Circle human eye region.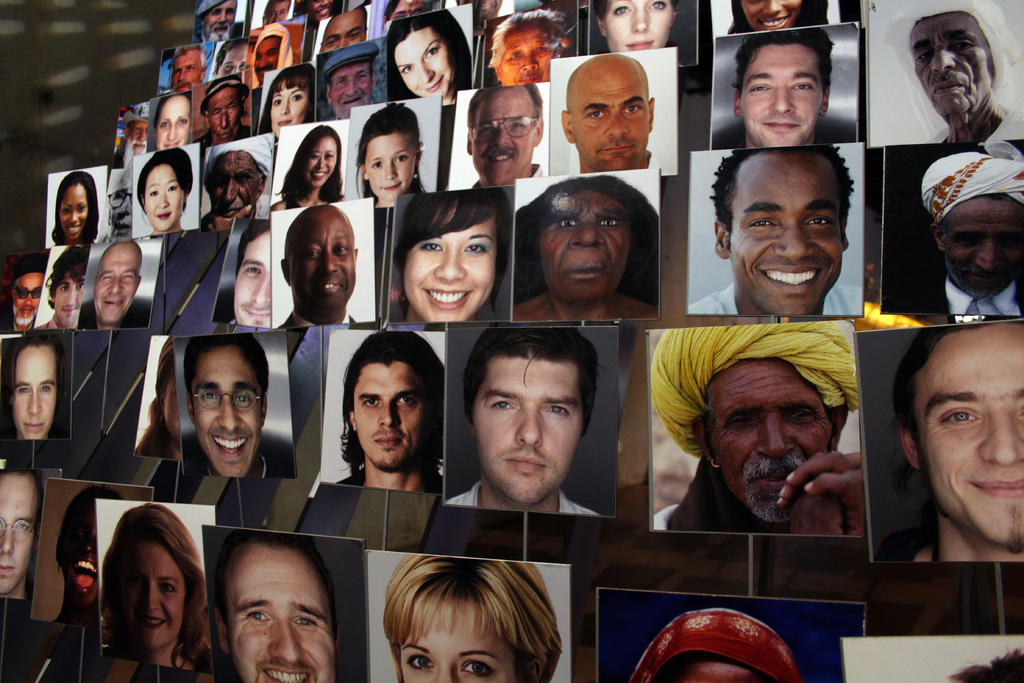
Region: select_region(17, 525, 27, 534).
